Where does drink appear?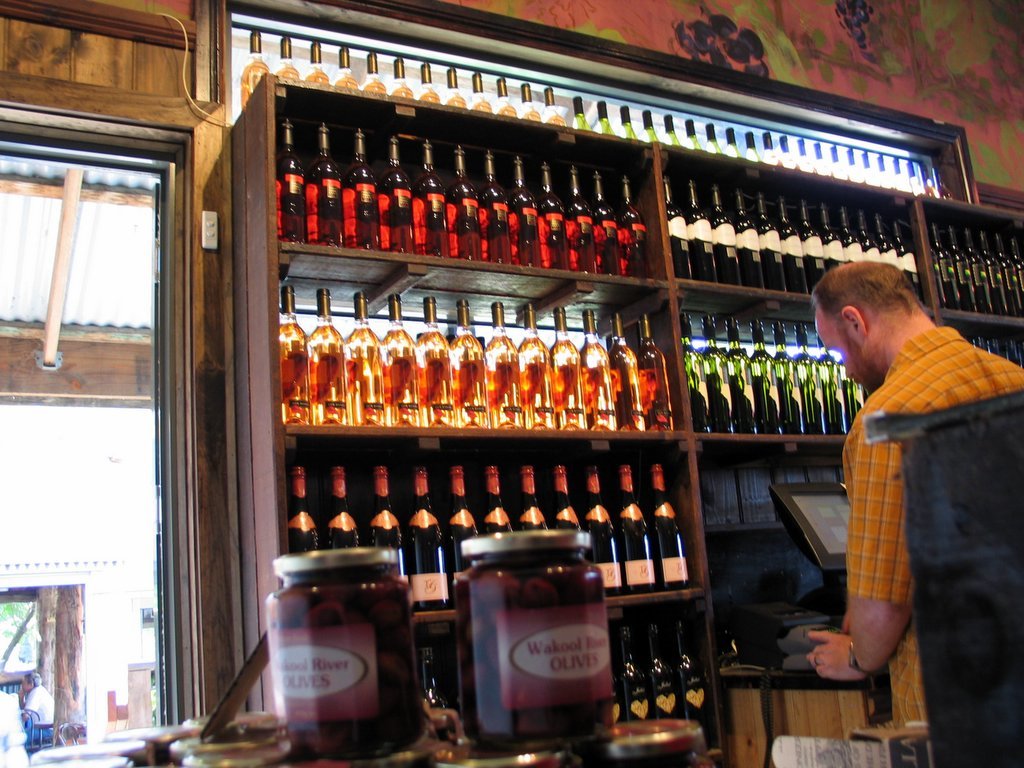
Appears at [x1=579, y1=339, x2=617, y2=427].
